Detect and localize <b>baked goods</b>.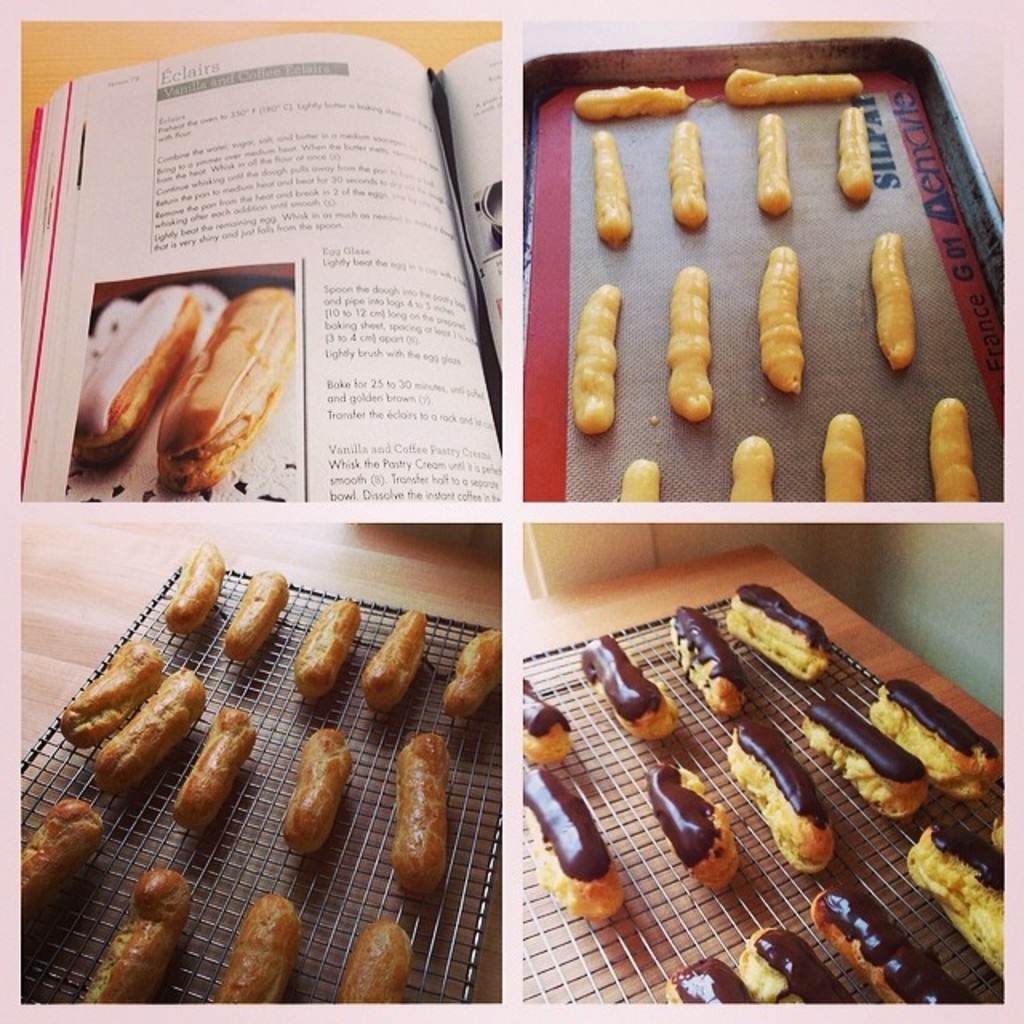
Localized at BBox(221, 888, 301, 1003).
